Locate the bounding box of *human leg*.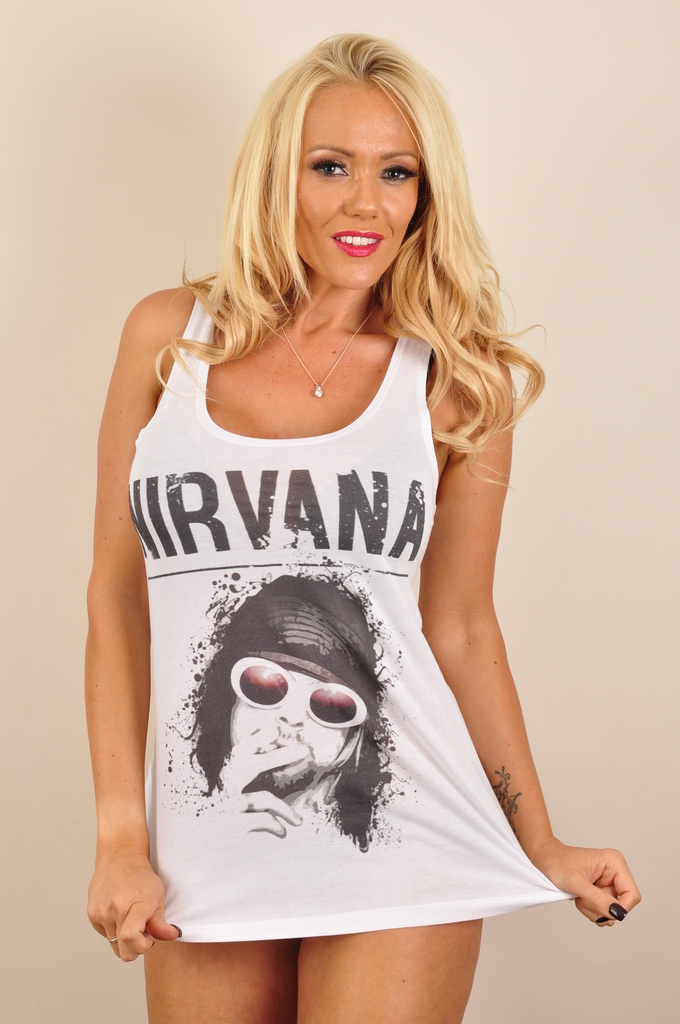
Bounding box: [296,920,480,1023].
